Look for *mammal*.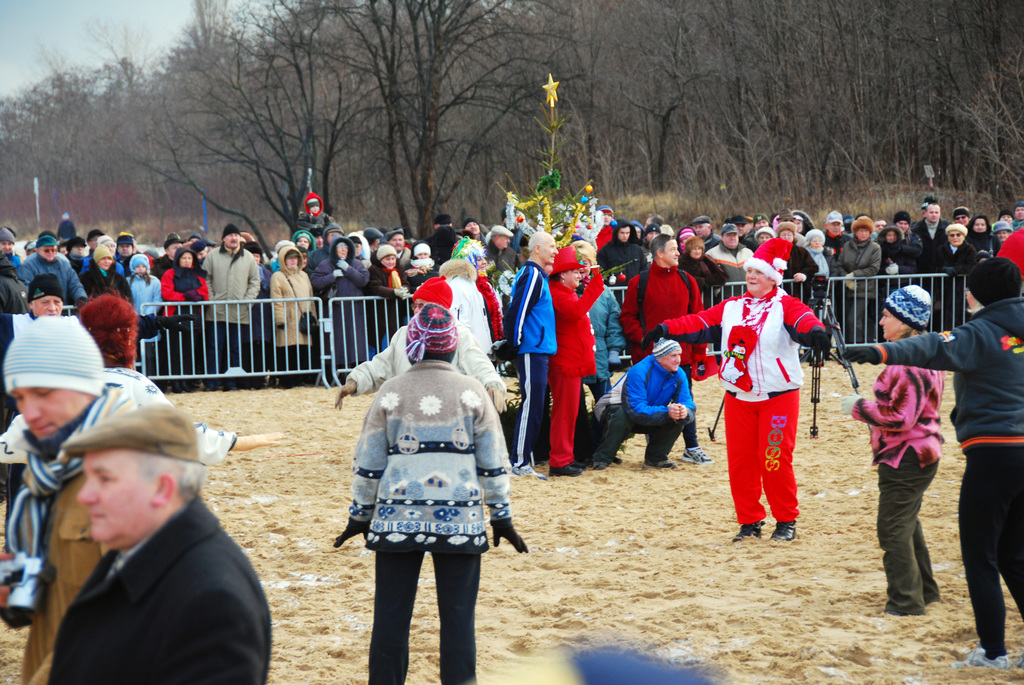
Found: bbox=(1000, 226, 1023, 273).
